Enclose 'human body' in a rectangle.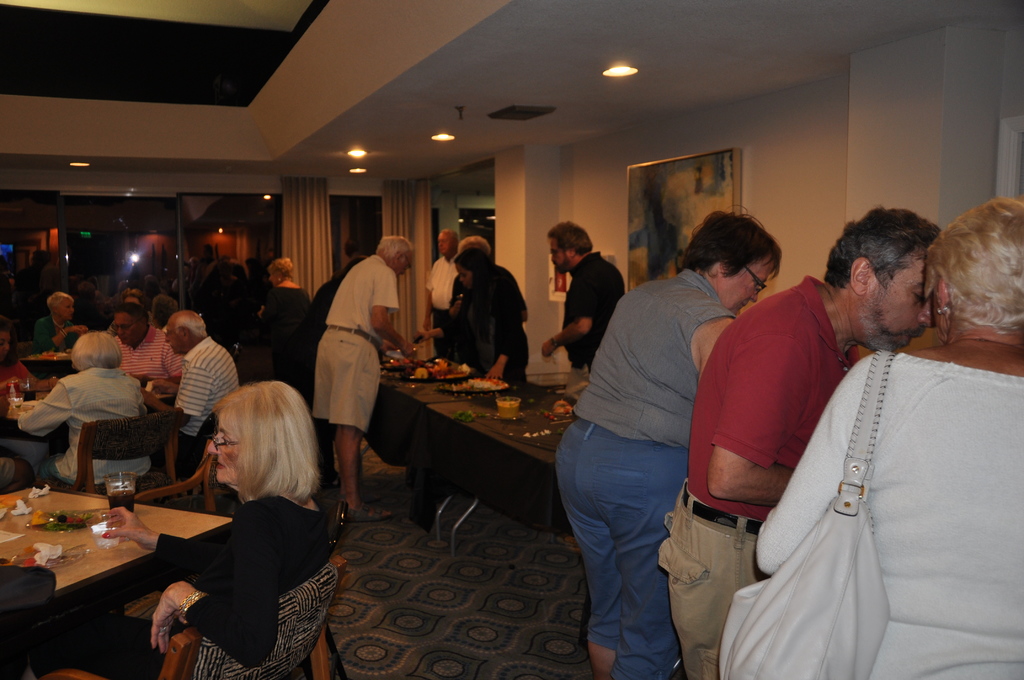
rect(446, 262, 518, 391).
